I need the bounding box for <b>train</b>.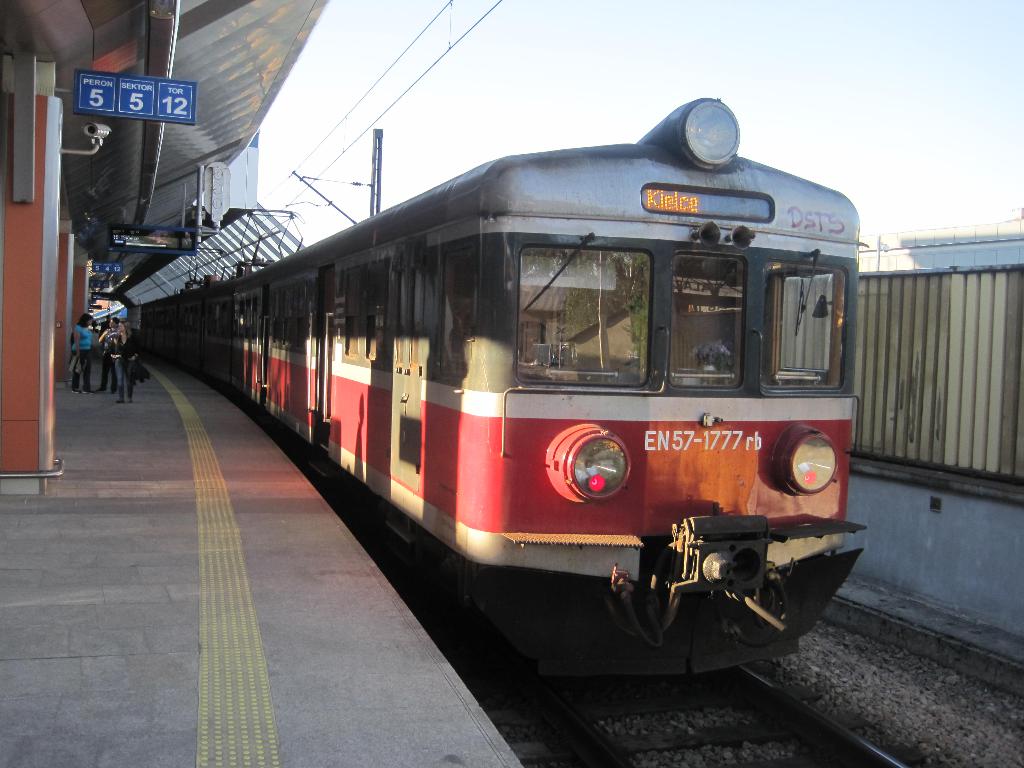
Here it is: box(131, 94, 866, 679).
